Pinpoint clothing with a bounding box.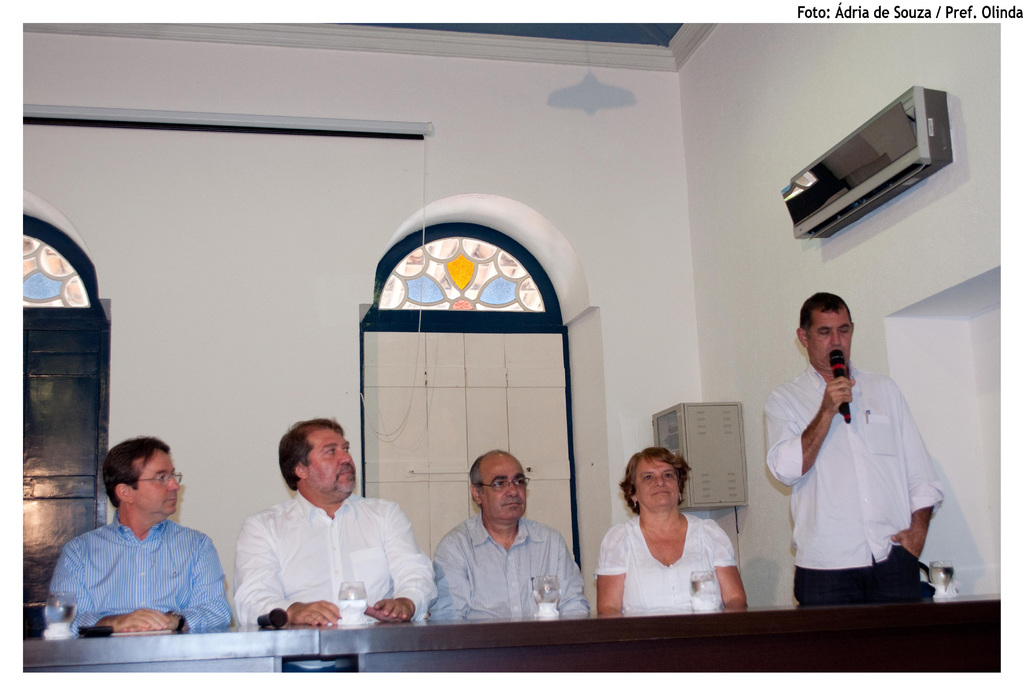
locate(424, 513, 588, 624).
